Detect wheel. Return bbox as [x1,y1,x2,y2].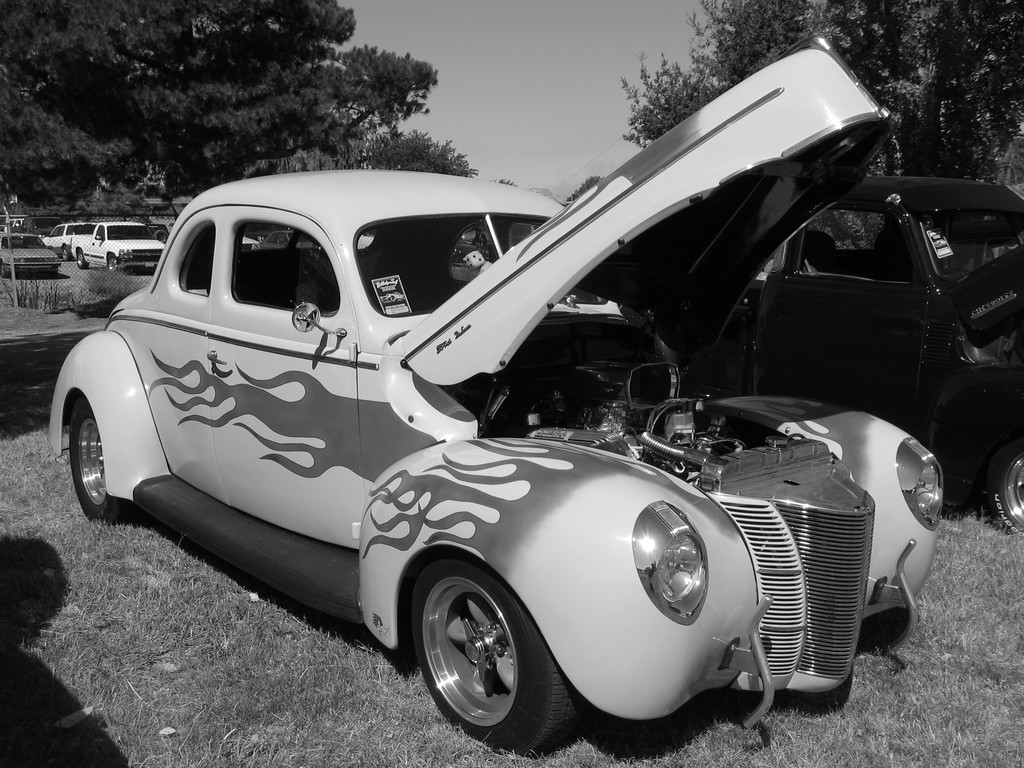
[989,426,1023,536].
